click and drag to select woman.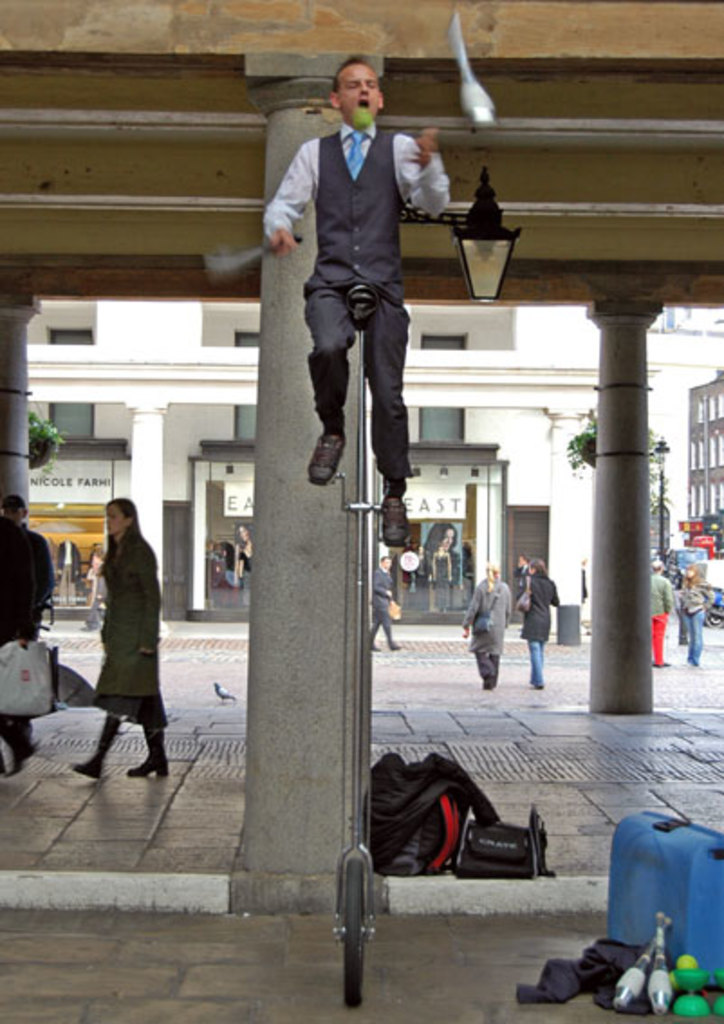
Selection: (421, 526, 460, 587).
